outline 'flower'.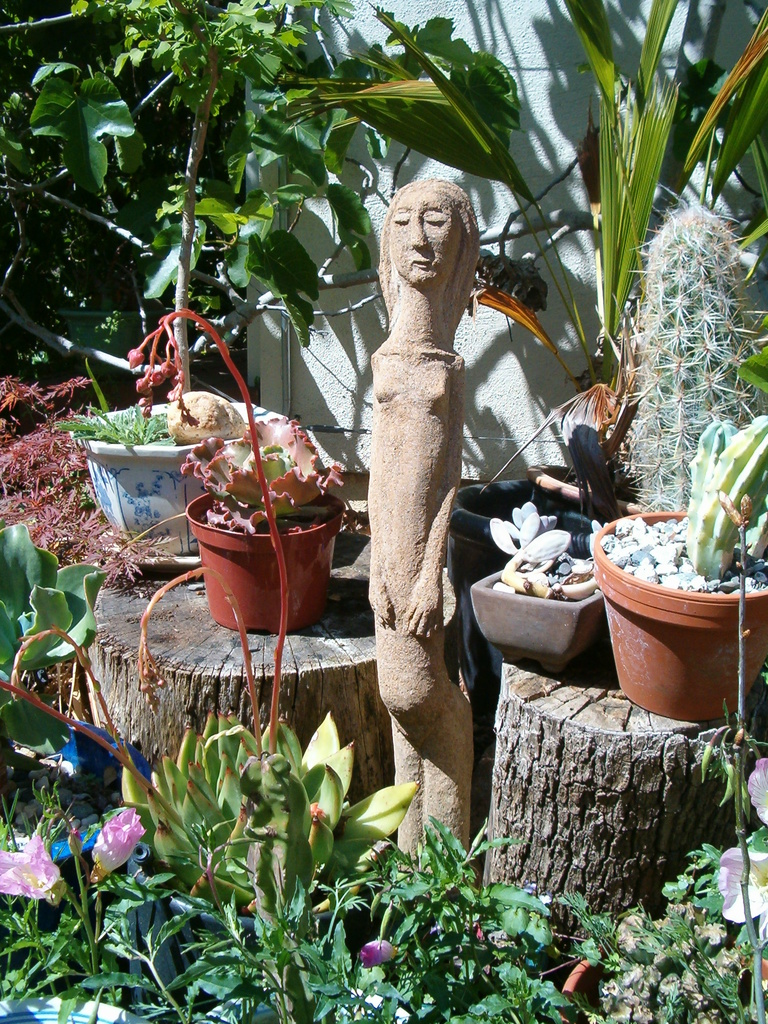
Outline: (86,800,147,886).
